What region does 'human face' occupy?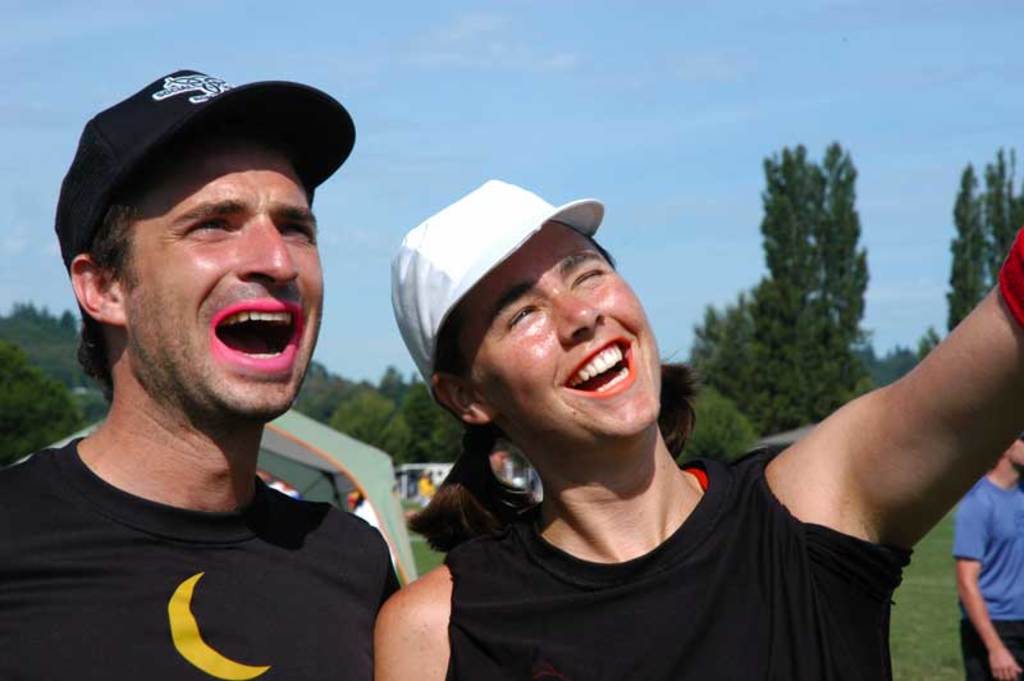
488:448:508:475.
